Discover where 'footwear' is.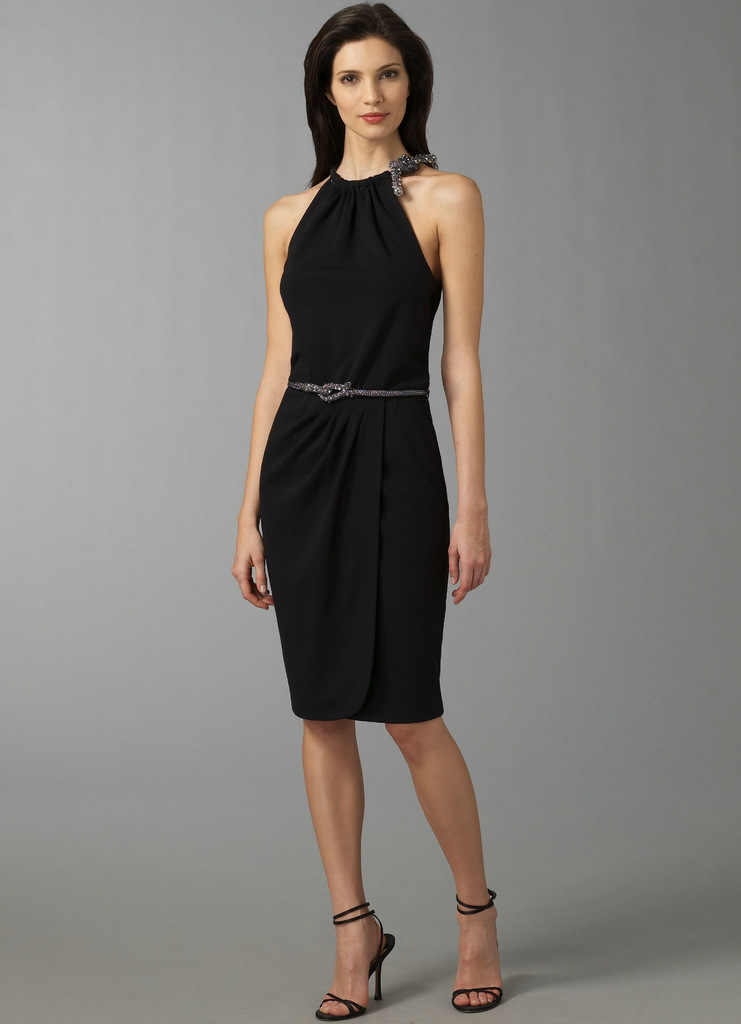
Discovered at select_region(322, 897, 401, 1004).
